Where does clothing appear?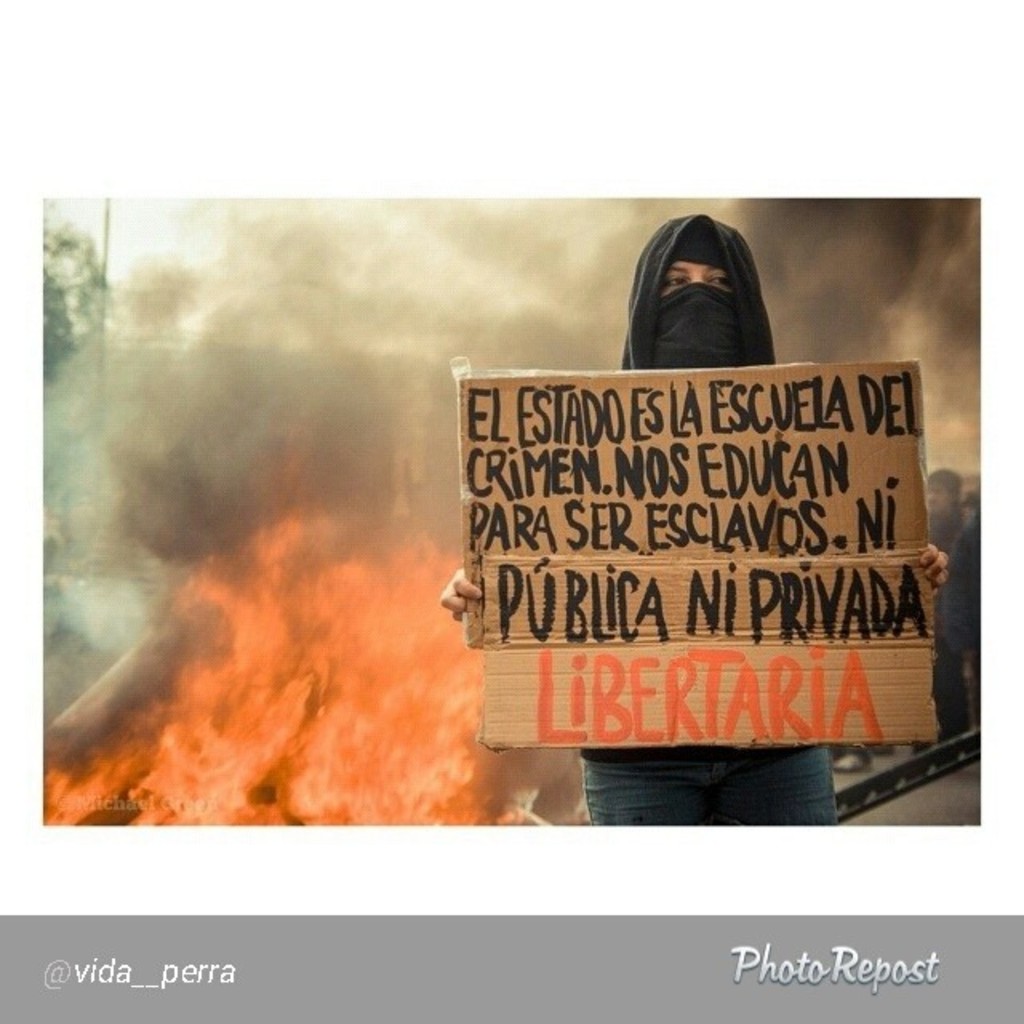
Appears at bbox(576, 214, 838, 822).
